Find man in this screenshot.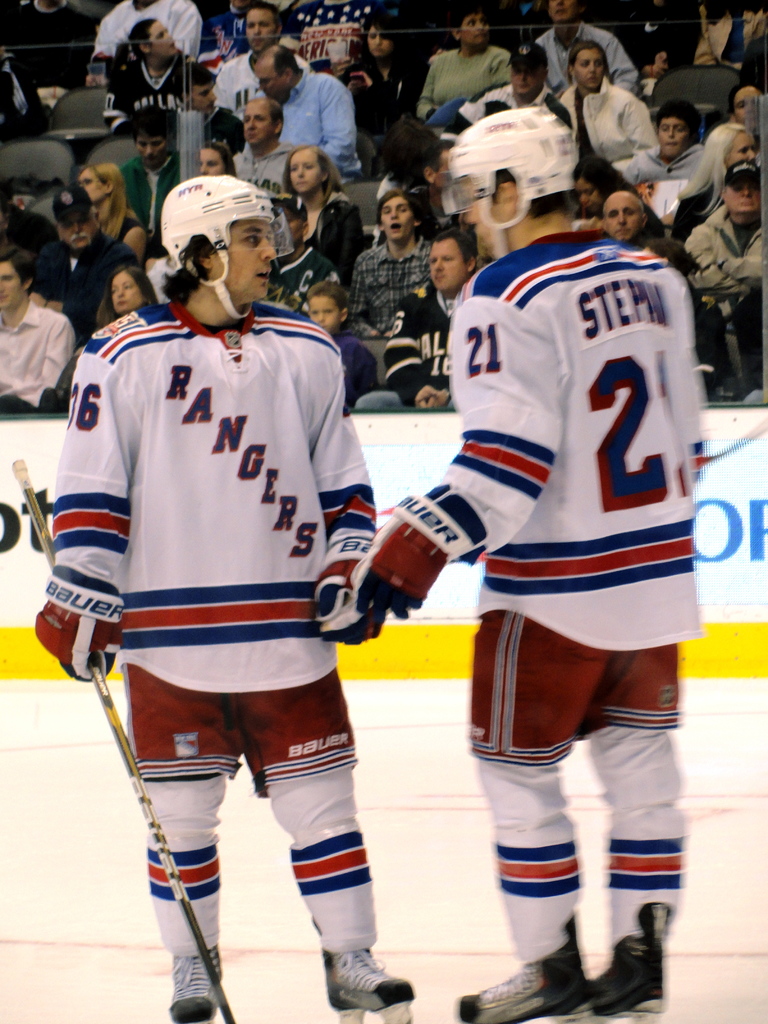
The bounding box for man is {"left": 0, "top": 252, "right": 66, "bottom": 417}.
